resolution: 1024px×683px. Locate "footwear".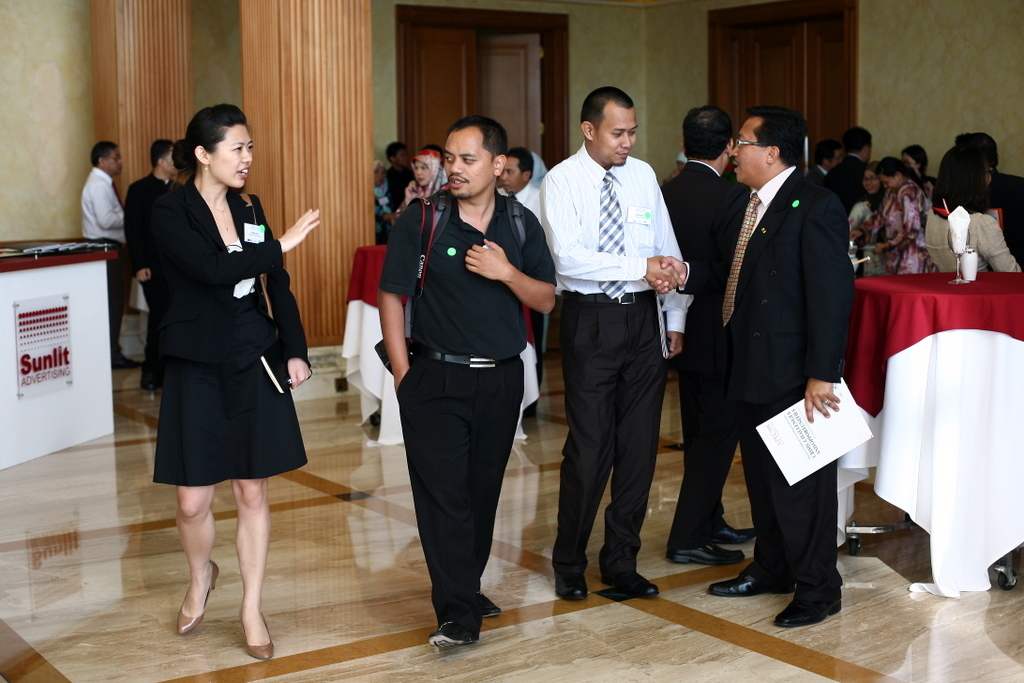
(x1=720, y1=511, x2=756, y2=540).
